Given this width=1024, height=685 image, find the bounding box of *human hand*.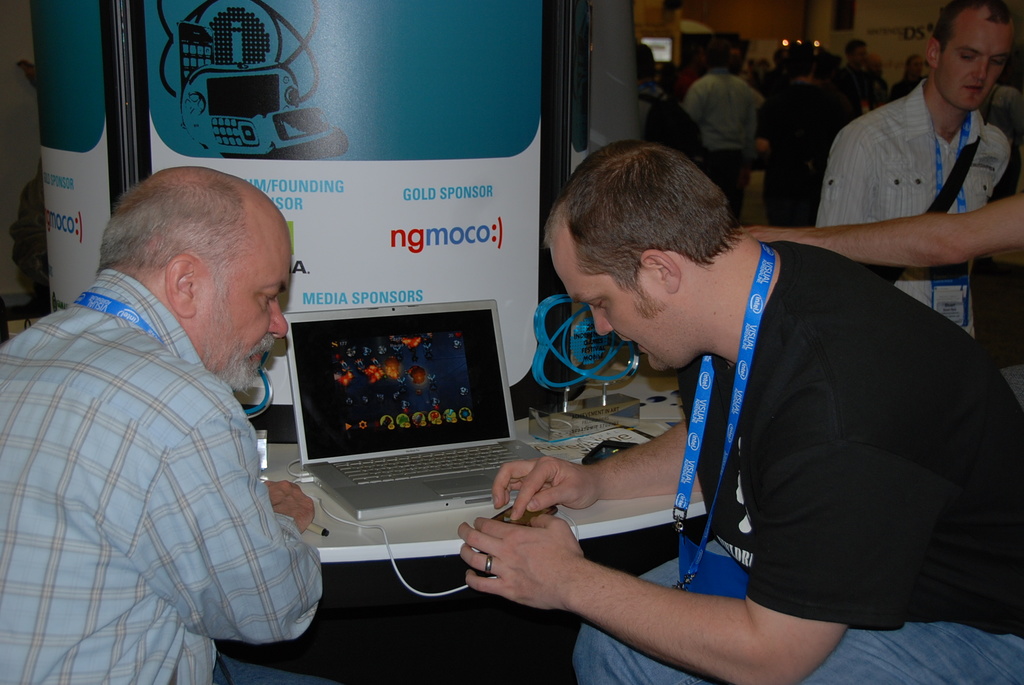
730, 226, 800, 241.
